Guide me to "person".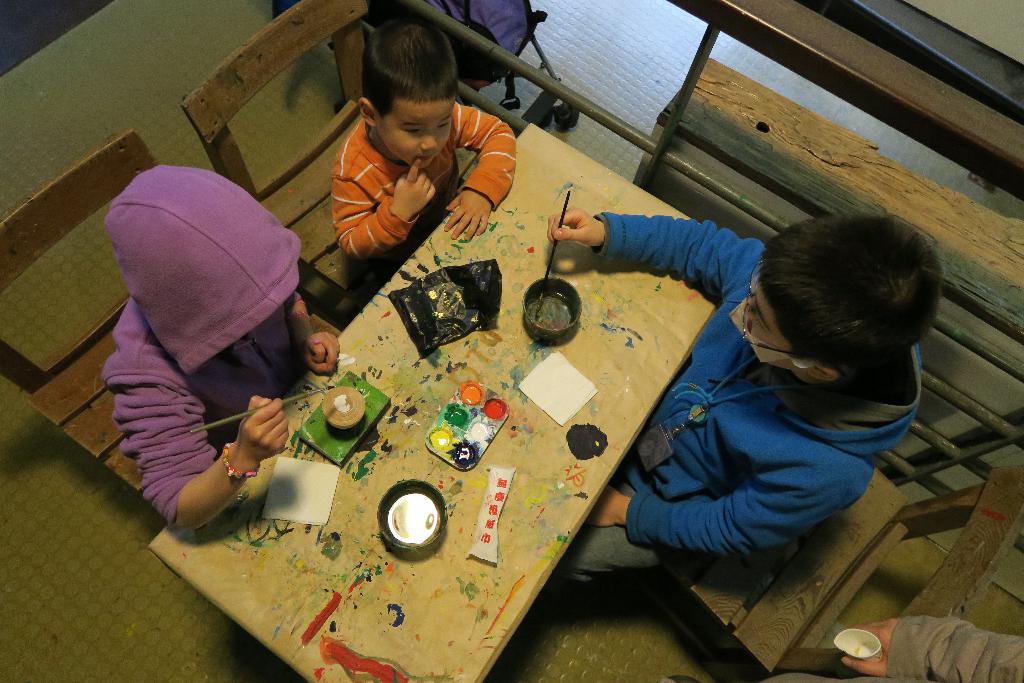
Guidance: 541:208:952:595.
